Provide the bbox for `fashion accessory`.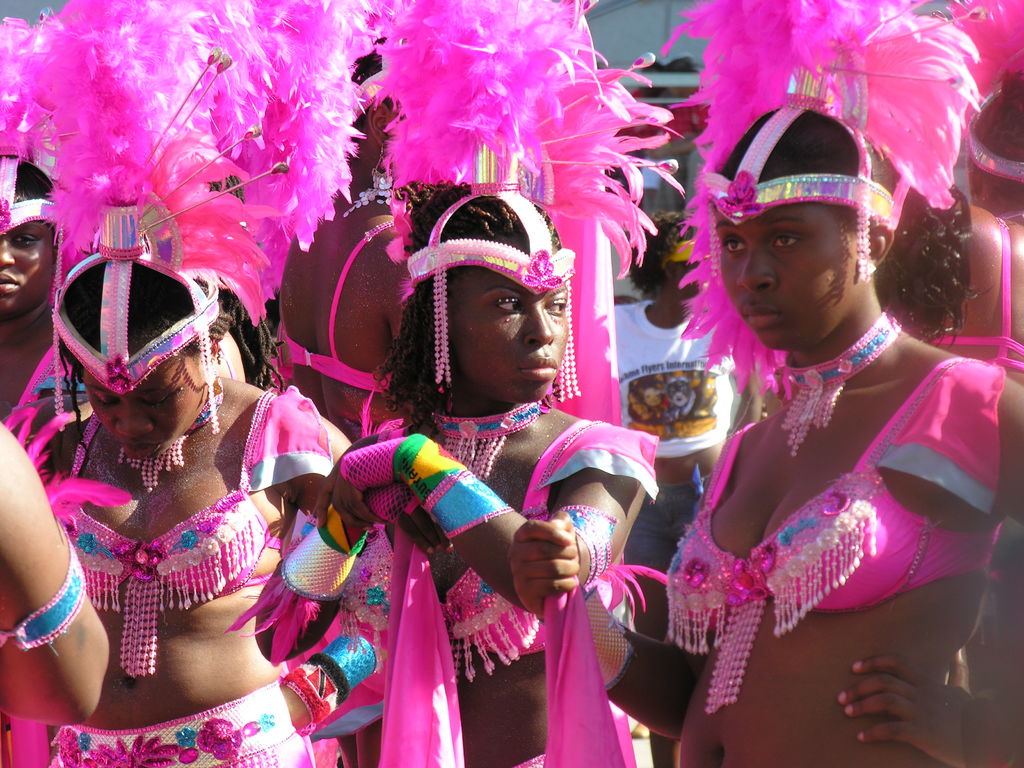
<region>554, 500, 619, 582</region>.
